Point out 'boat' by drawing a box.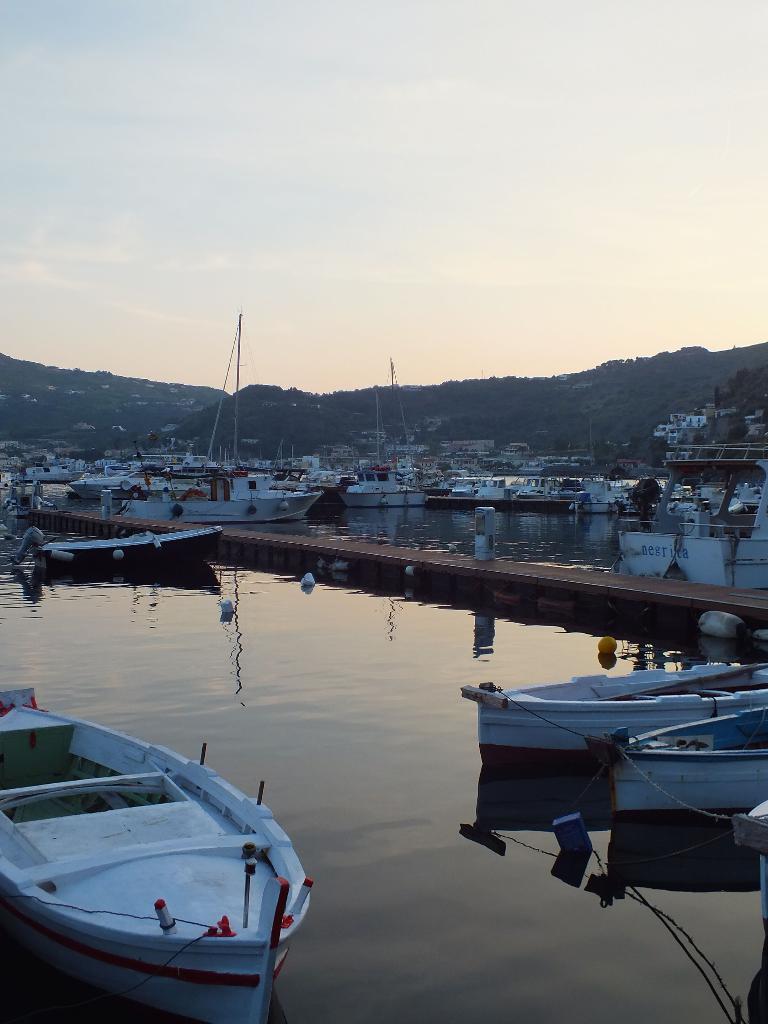
[x1=695, y1=495, x2=737, y2=509].
